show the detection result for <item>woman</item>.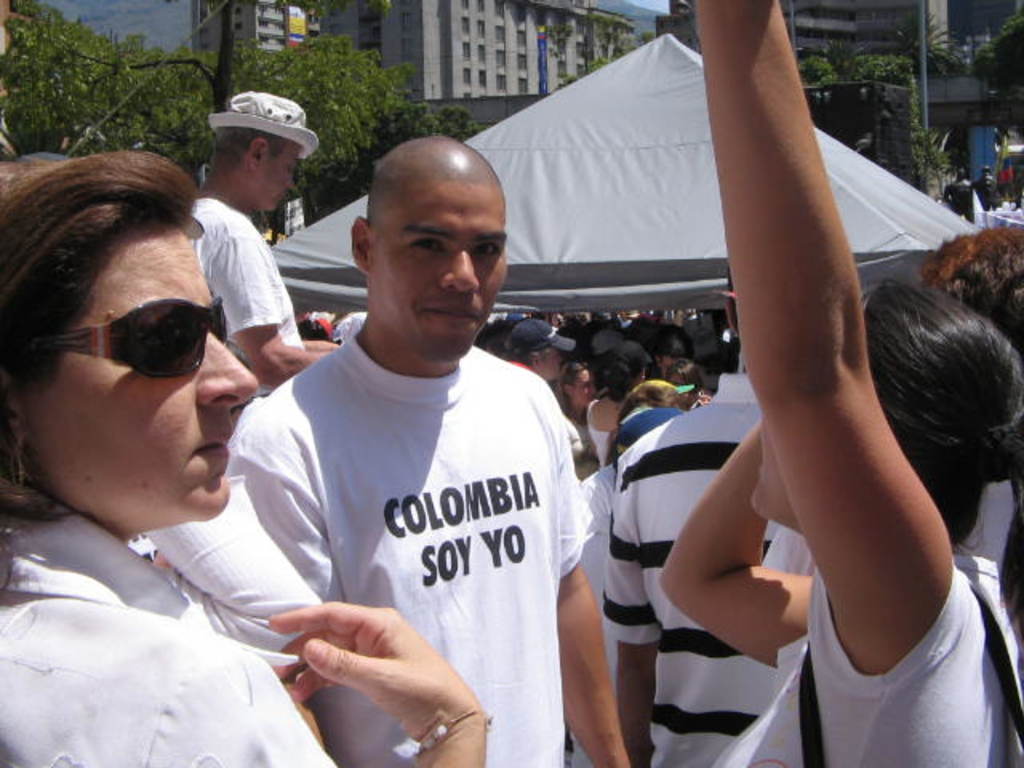
pyautogui.locateOnScreen(584, 342, 653, 475).
